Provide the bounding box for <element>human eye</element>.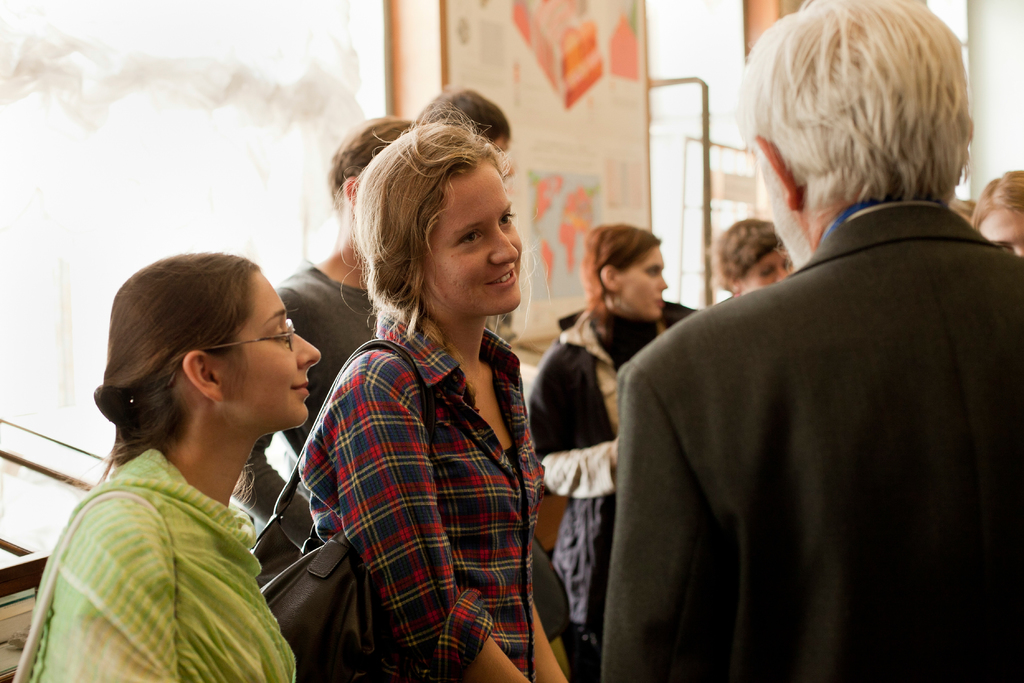
(500, 213, 518, 231).
